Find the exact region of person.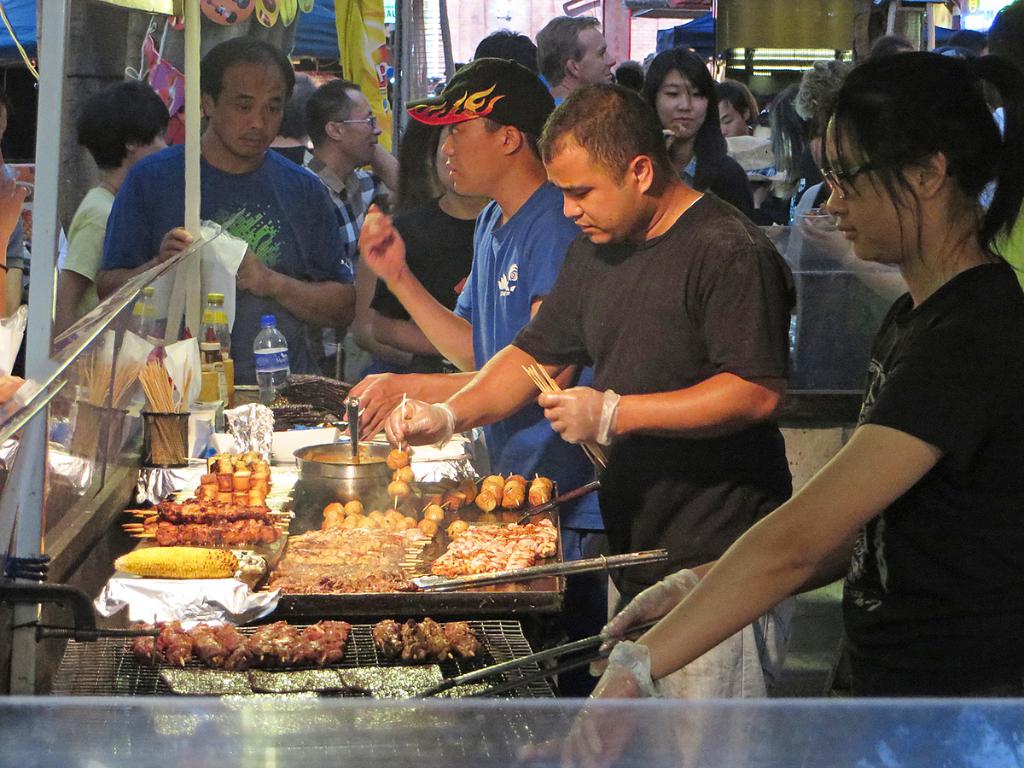
Exact region: box=[385, 32, 545, 311].
